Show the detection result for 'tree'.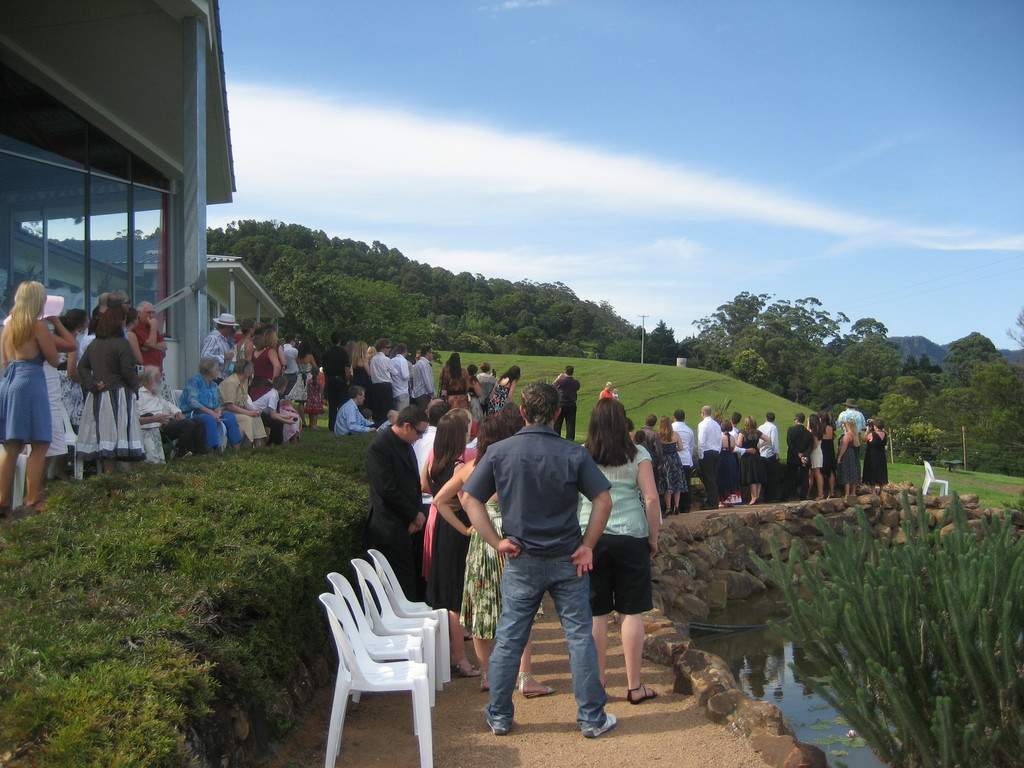
region(518, 322, 556, 350).
